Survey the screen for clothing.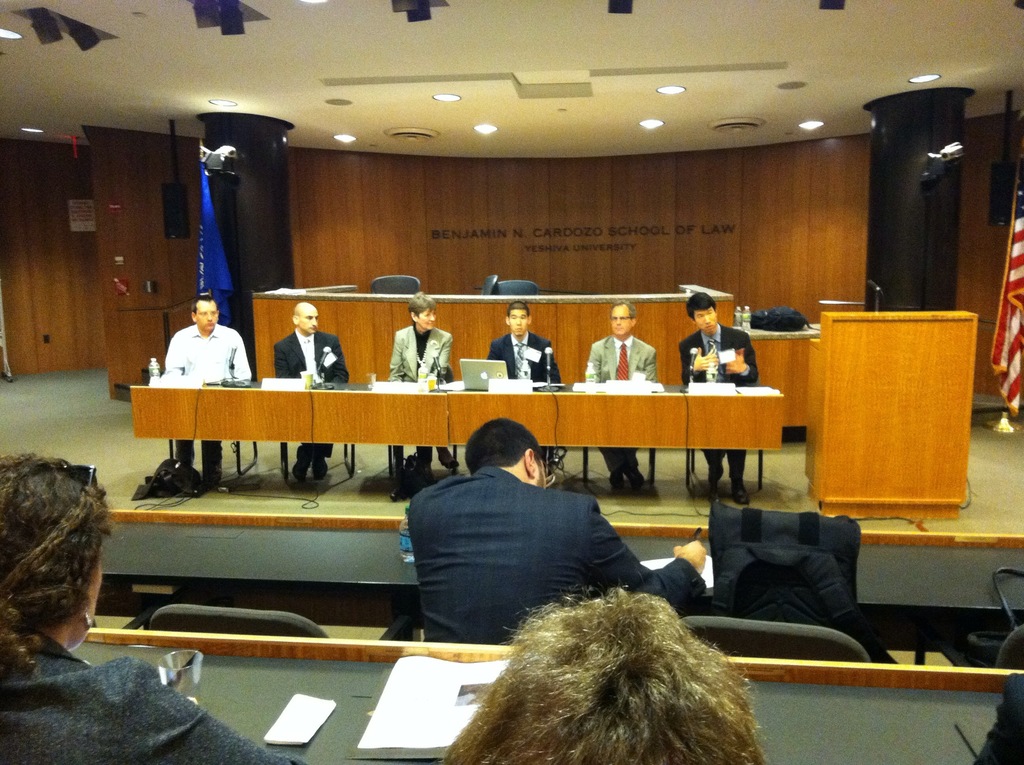
Survey found: box(576, 327, 660, 474).
